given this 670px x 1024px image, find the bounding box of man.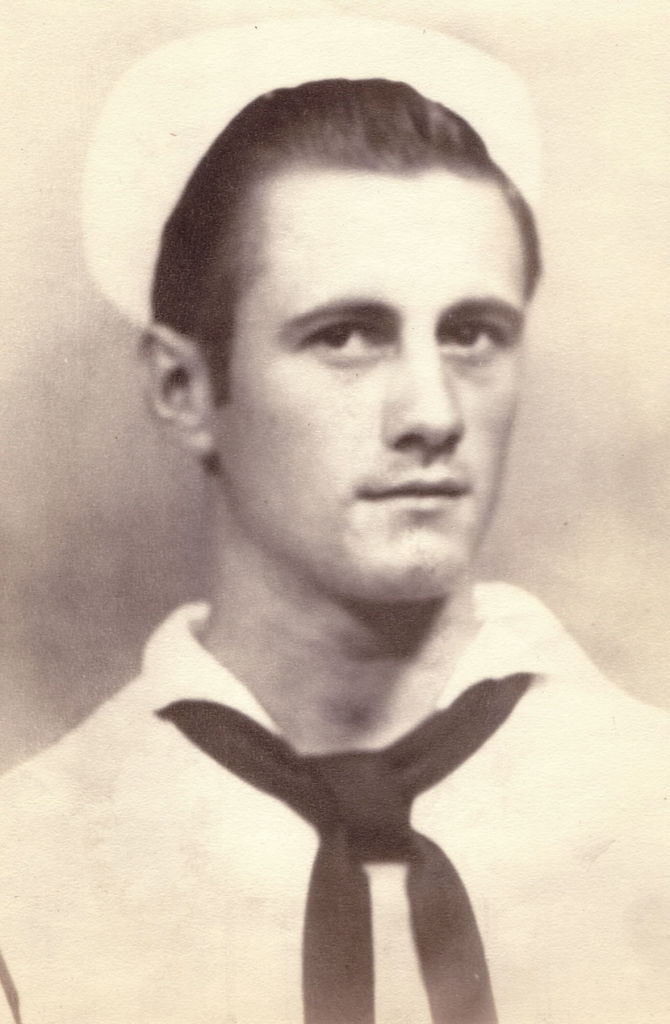
[0, 13, 669, 1023].
